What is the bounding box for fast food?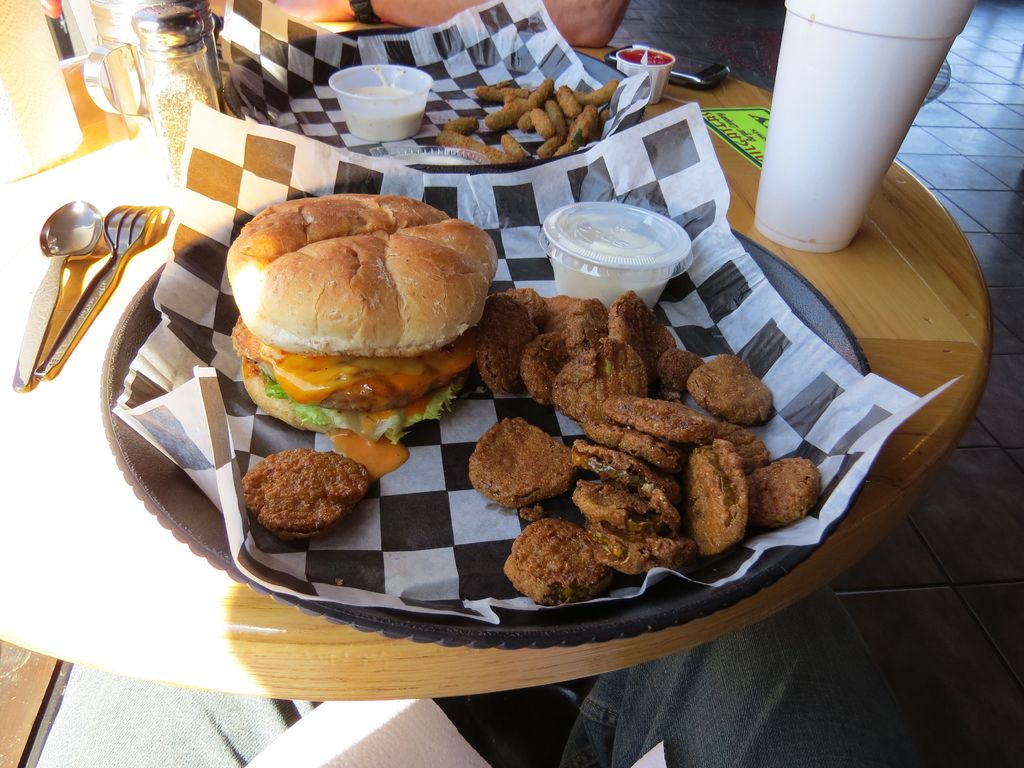
[x1=471, y1=416, x2=582, y2=503].
